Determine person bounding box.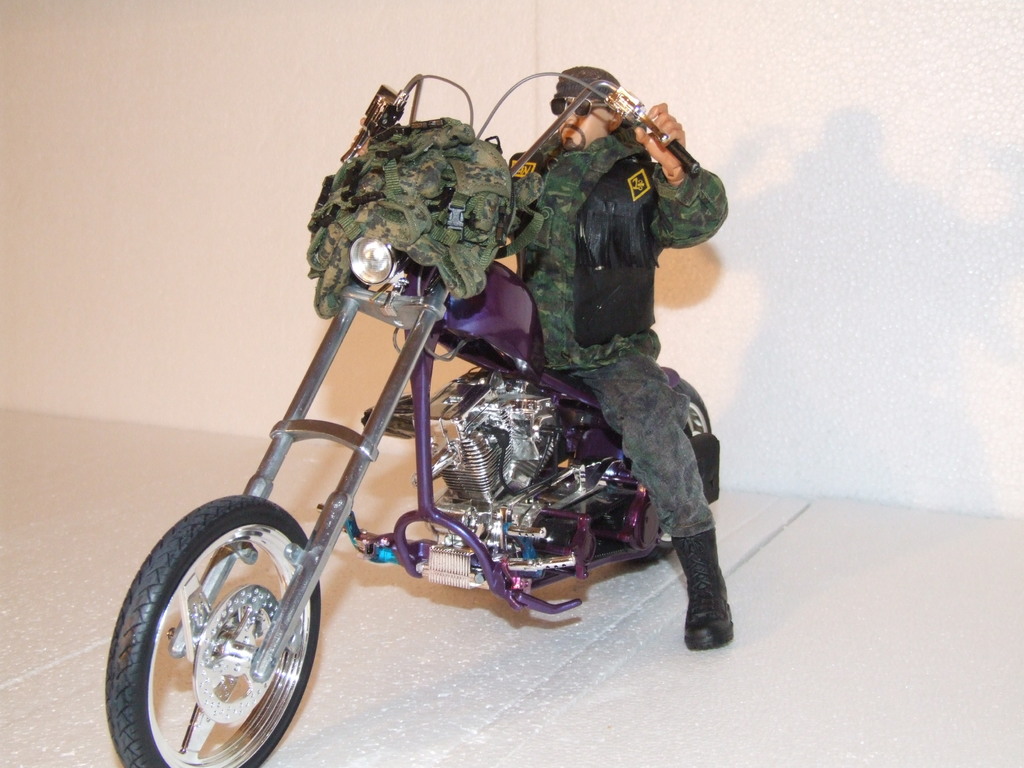
Determined: detection(511, 60, 753, 664).
